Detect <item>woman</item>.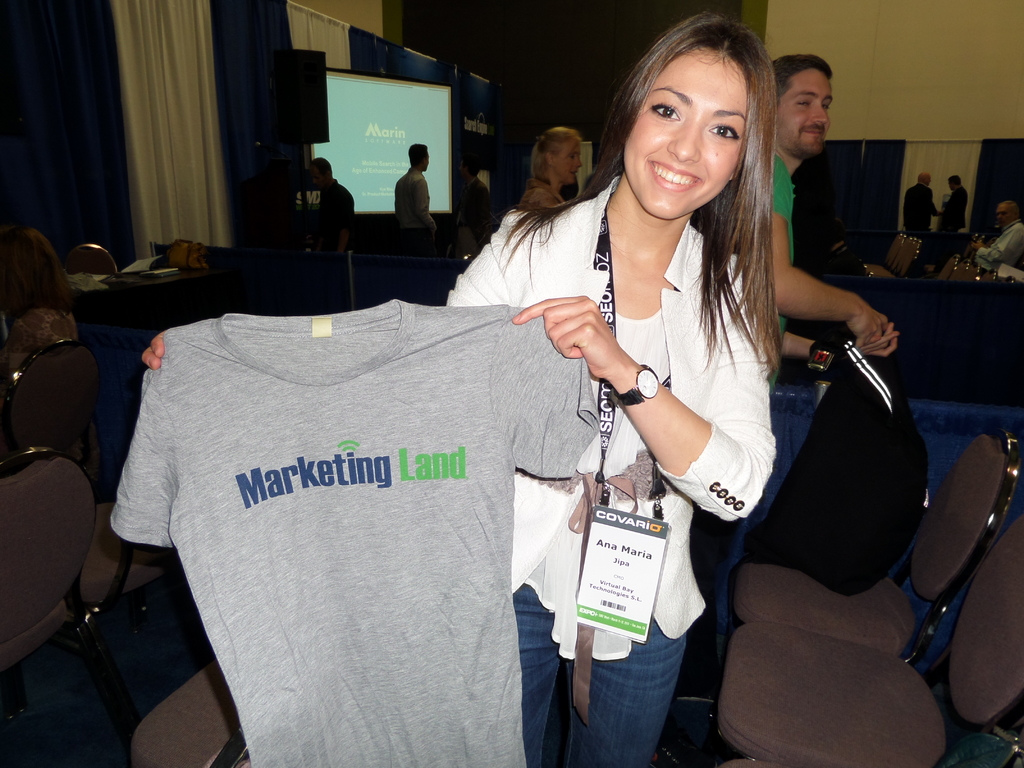
Detected at 0,227,100,465.
